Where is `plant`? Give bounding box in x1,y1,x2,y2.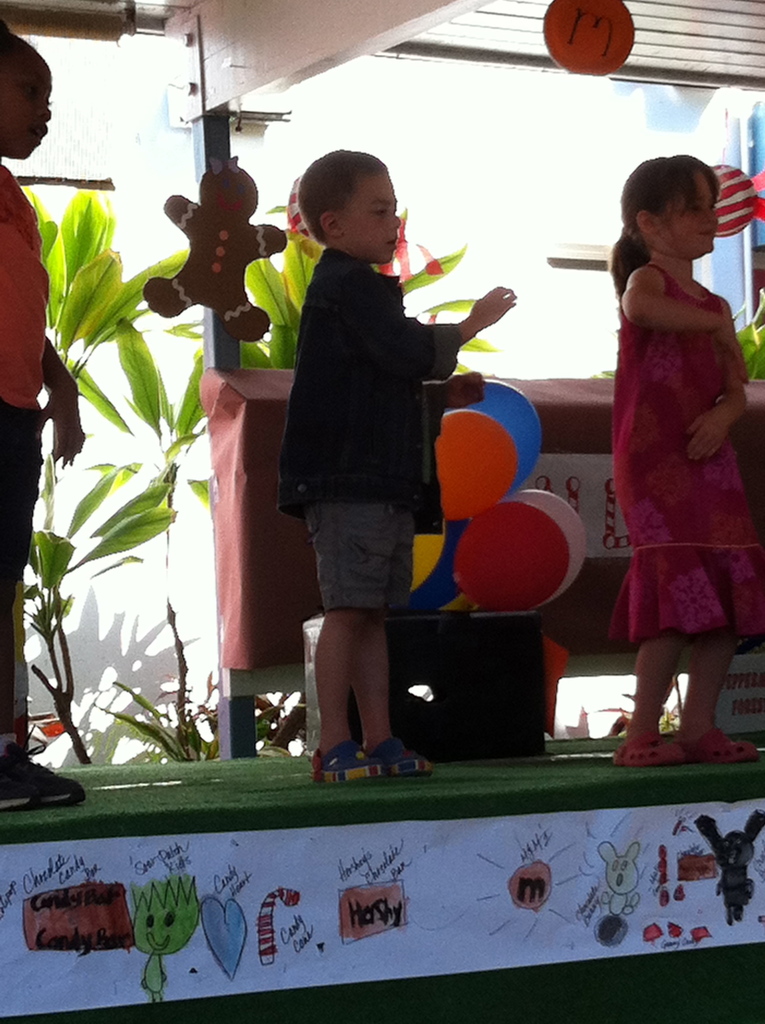
598,673,706,748.
